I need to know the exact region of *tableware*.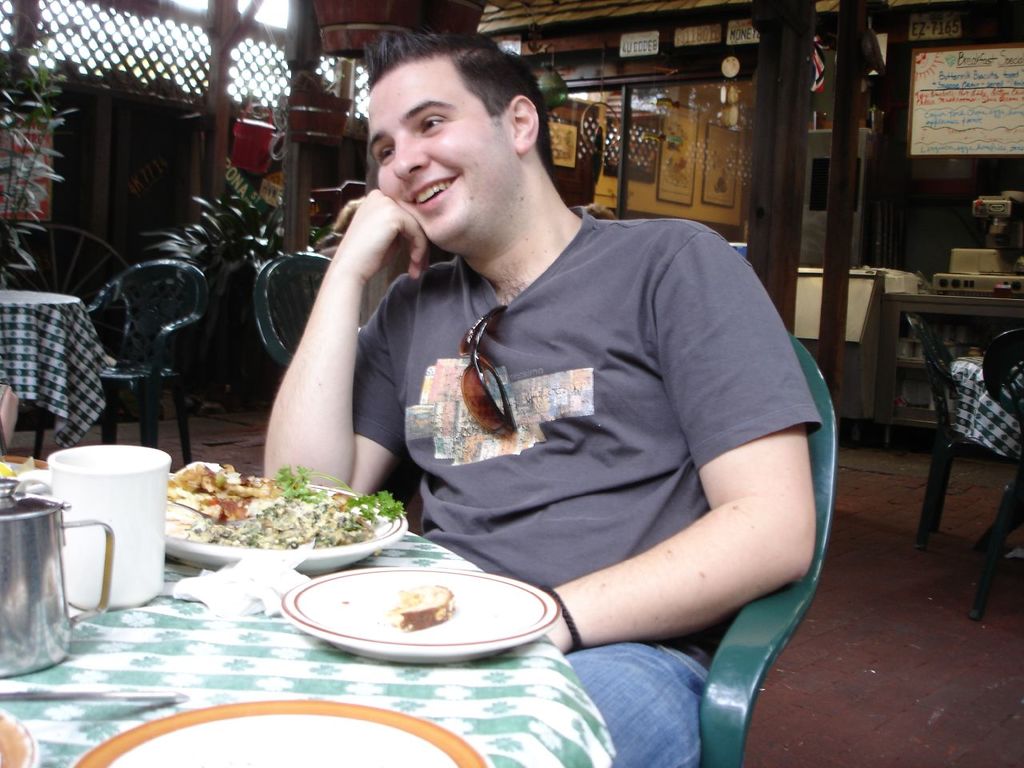
Region: select_region(258, 570, 524, 665).
